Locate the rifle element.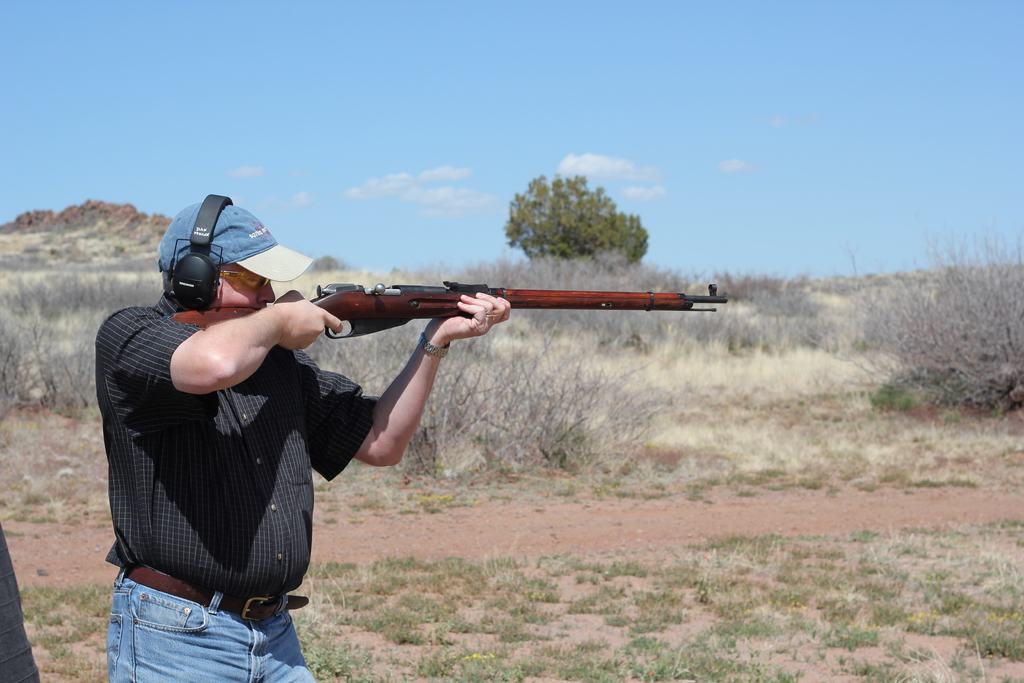
Element bbox: {"left": 166, "top": 282, "right": 733, "bottom": 340}.
